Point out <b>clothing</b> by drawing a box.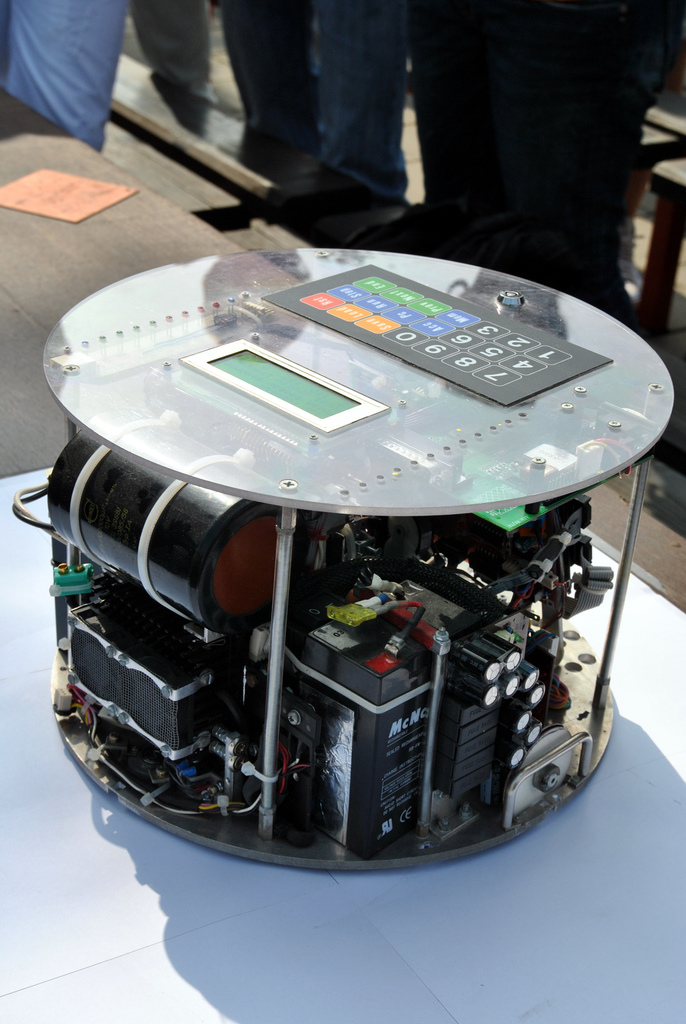
366, 0, 685, 315.
